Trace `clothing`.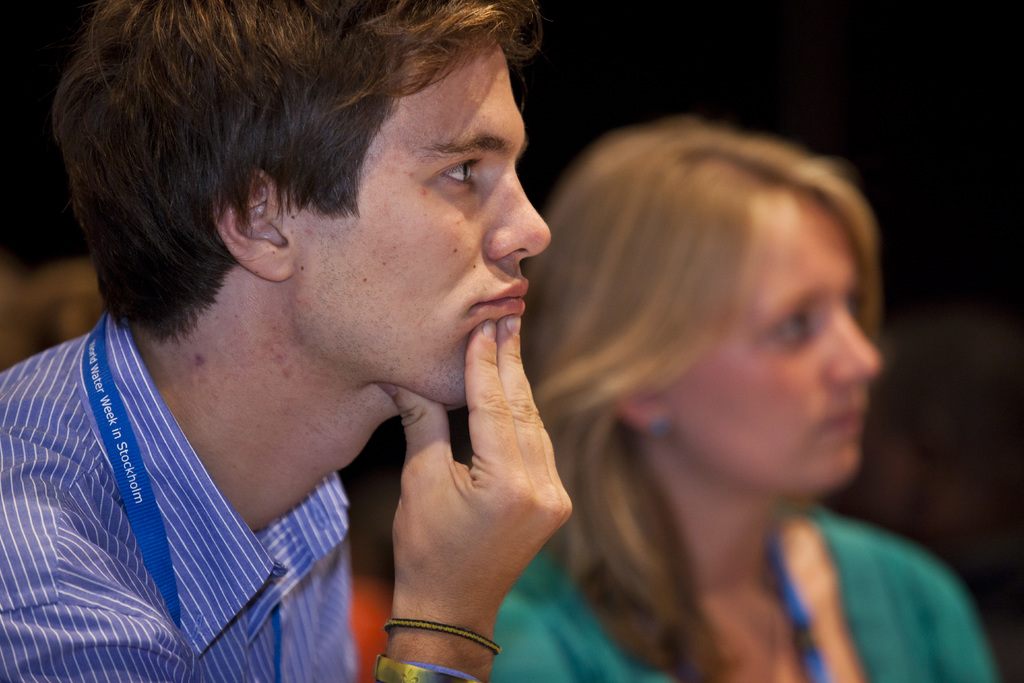
Traced to (left=0, top=308, right=373, bottom=682).
